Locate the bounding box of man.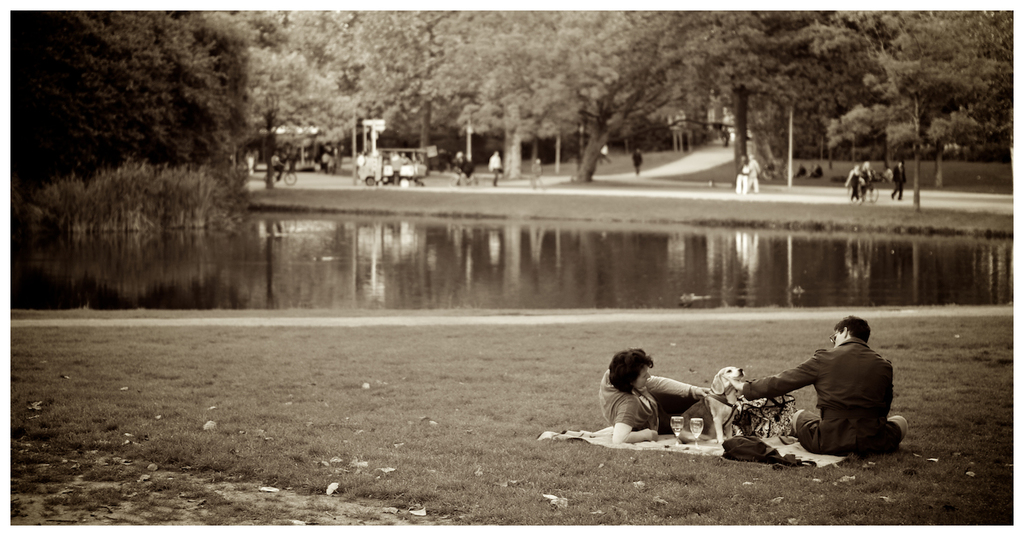
Bounding box: {"x1": 734, "y1": 315, "x2": 906, "y2": 468}.
